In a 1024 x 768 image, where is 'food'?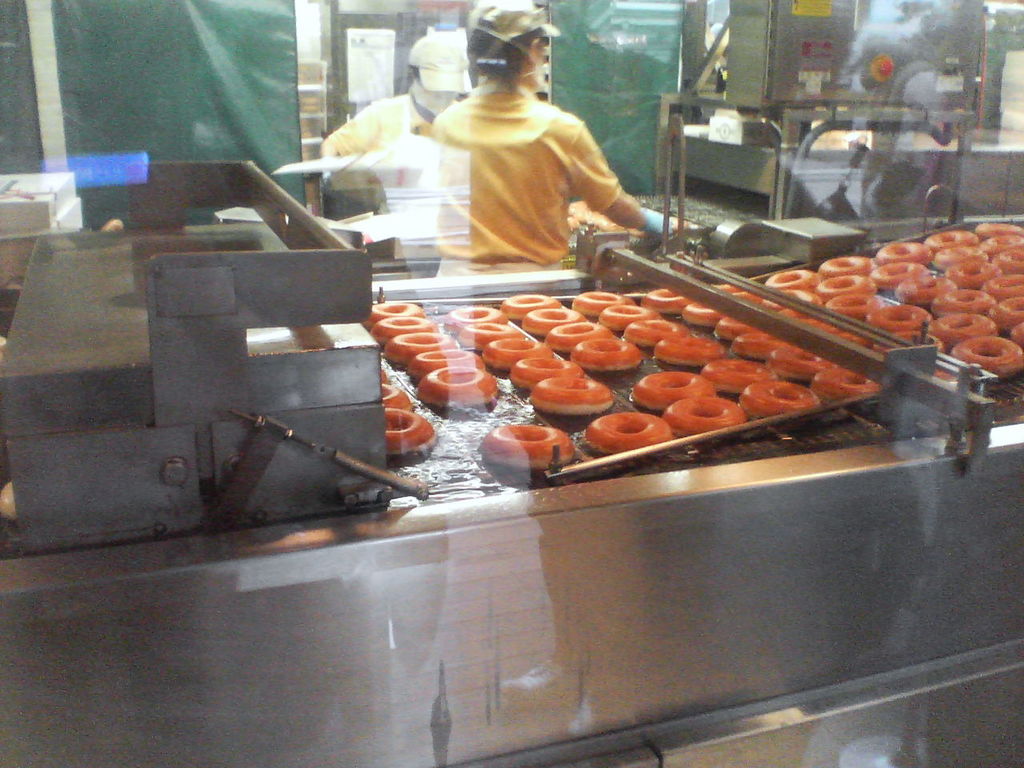
bbox=[730, 330, 787, 358].
